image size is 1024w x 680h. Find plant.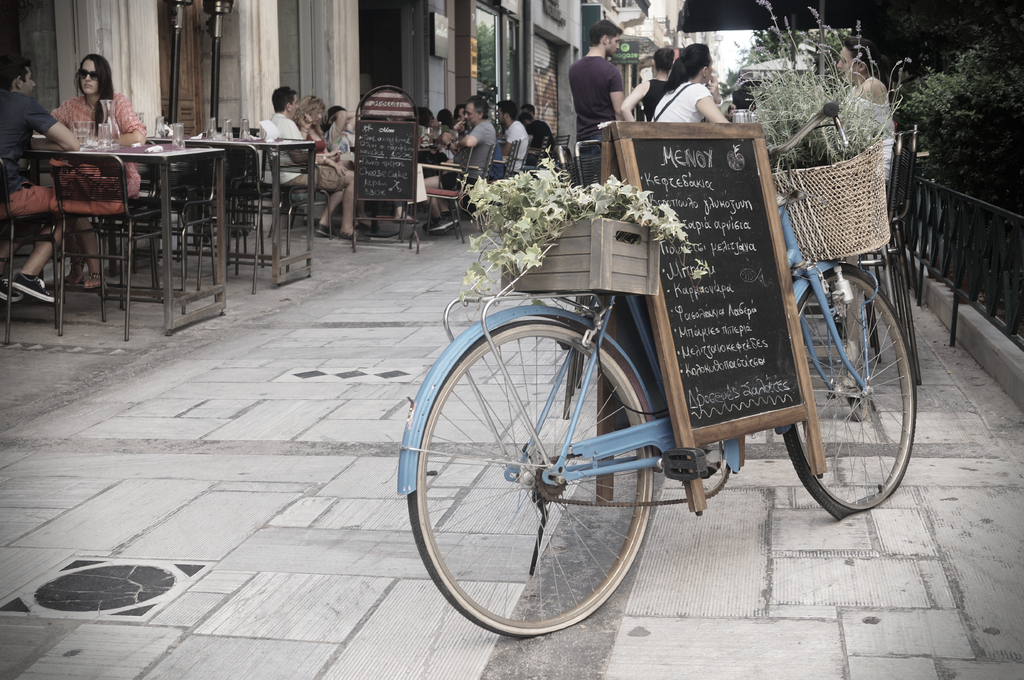
crop(897, 12, 1018, 360).
